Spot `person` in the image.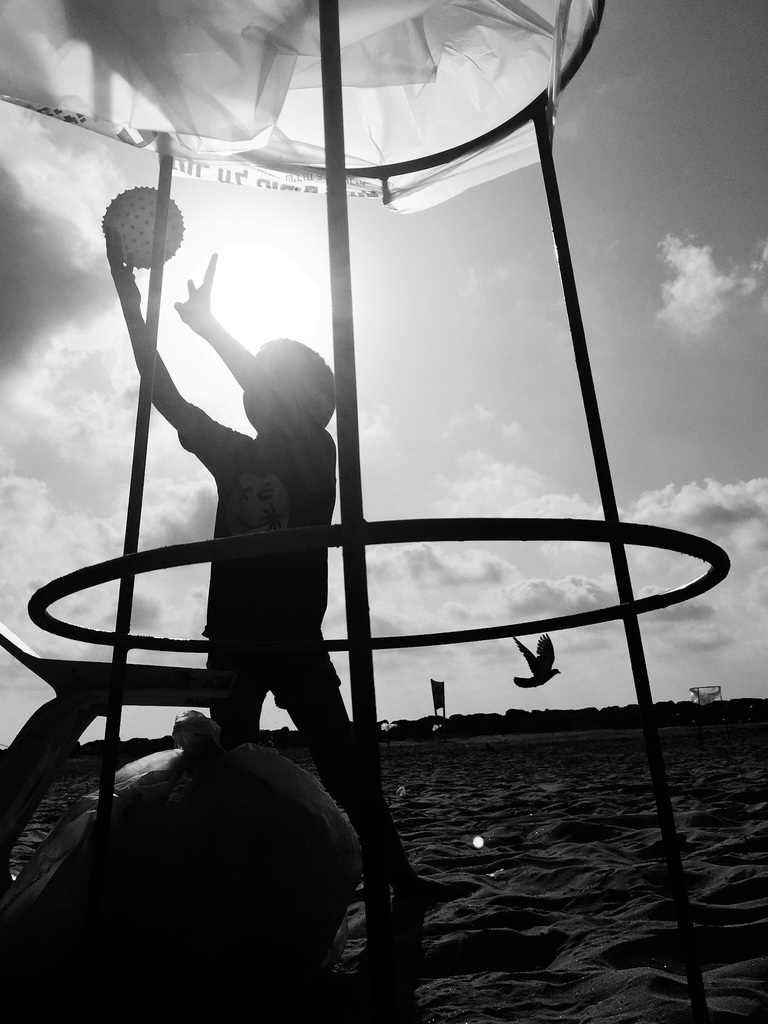
`person` found at detection(101, 218, 477, 916).
